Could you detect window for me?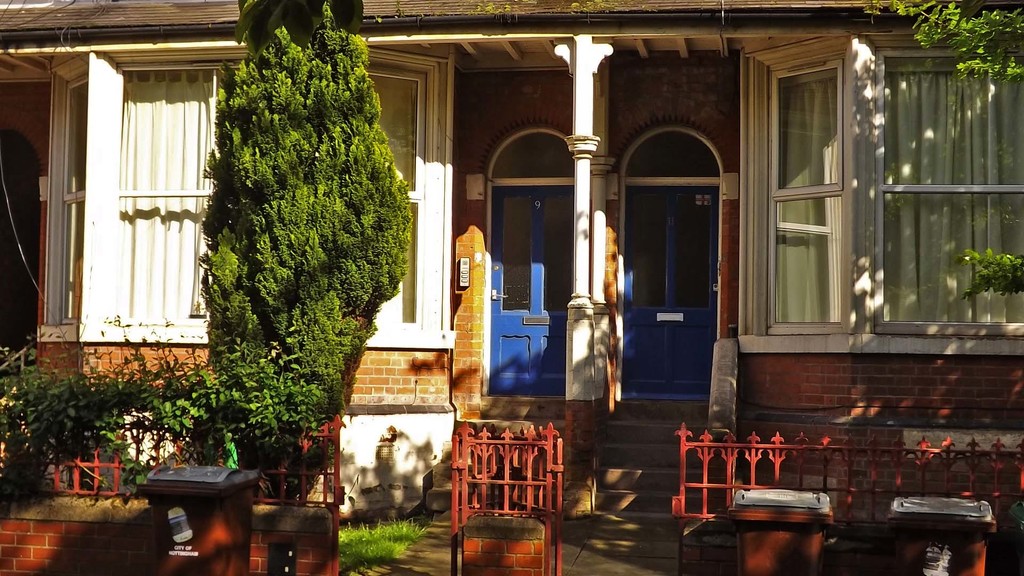
Detection result: l=36, t=50, r=89, b=346.
